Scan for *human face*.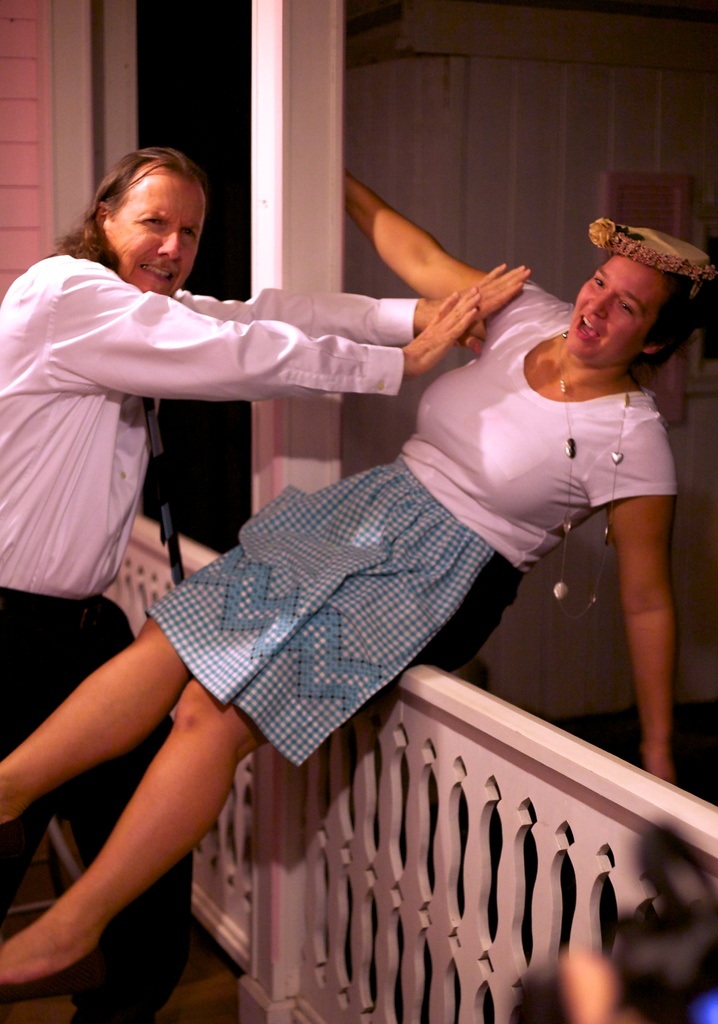
Scan result: bbox(108, 179, 208, 298).
